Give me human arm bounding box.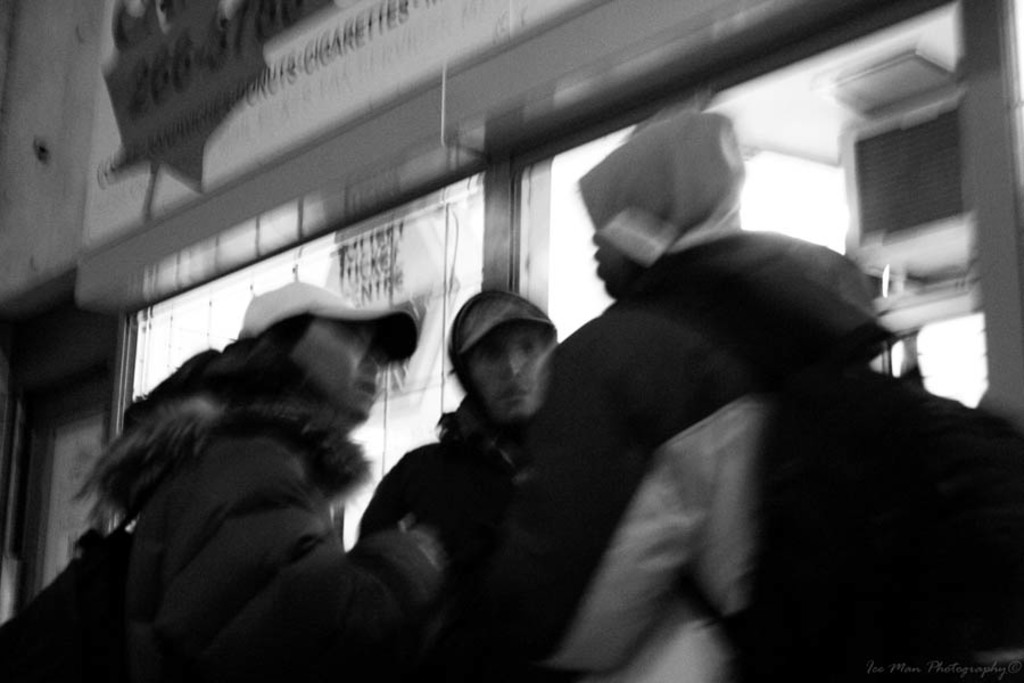
[x1=149, y1=434, x2=506, y2=674].
